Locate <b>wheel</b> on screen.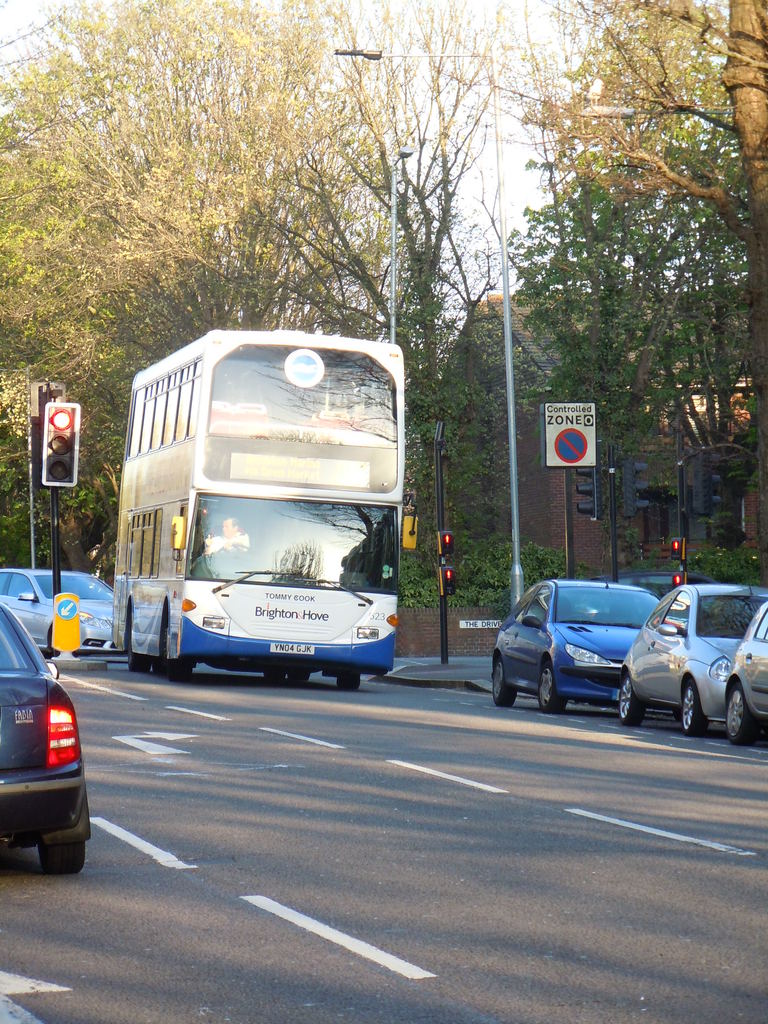
On screen at {"left": 289, "top": 667, "right": 310, "bottom": 685}.
